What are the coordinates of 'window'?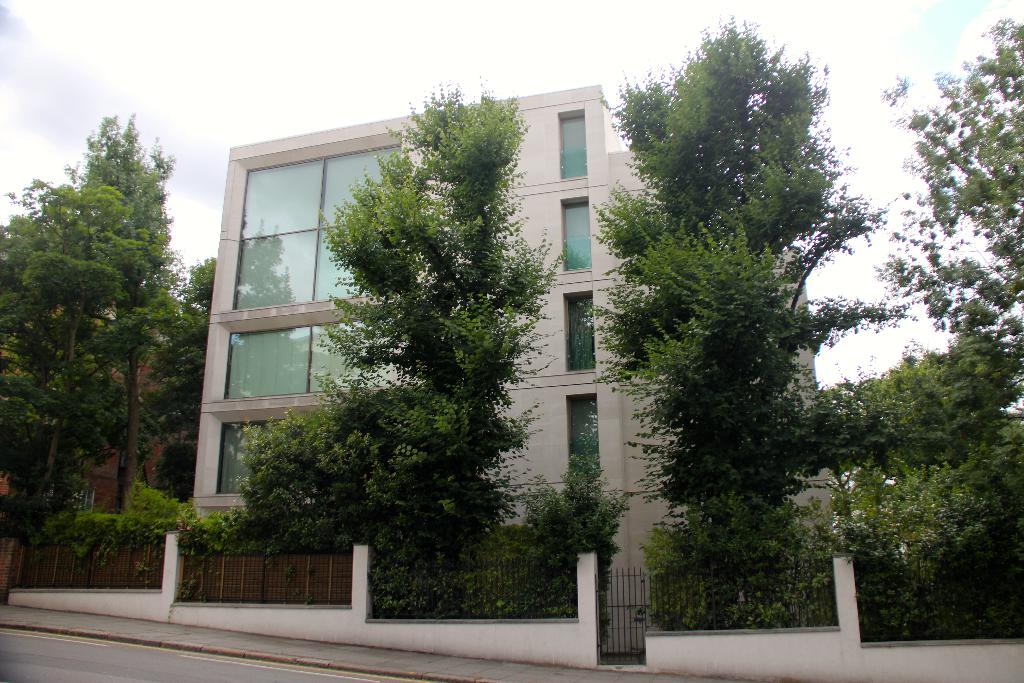
(230,147,408,308).
